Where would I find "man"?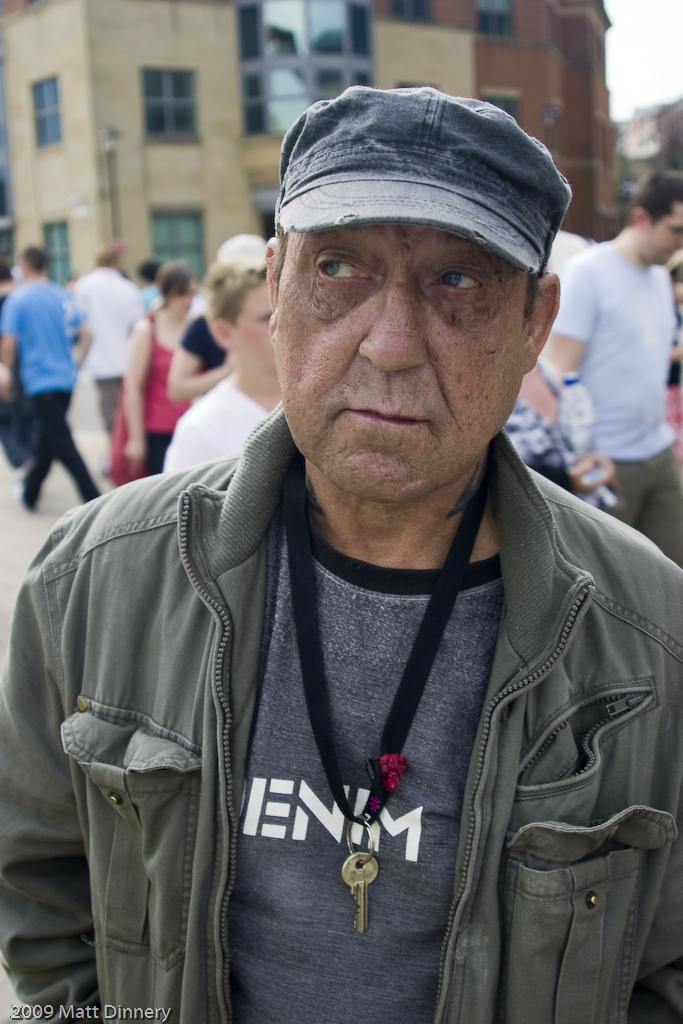
At box(0, 240, 97, 506).
